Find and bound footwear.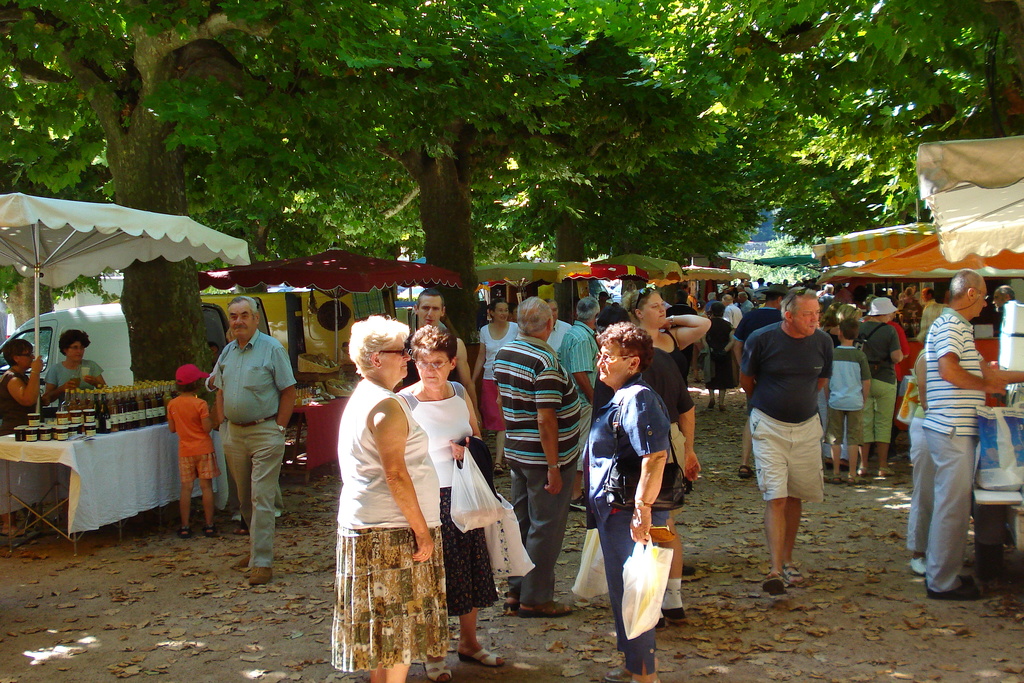
Bound: <region>923, 576, 977, 584</region>.
